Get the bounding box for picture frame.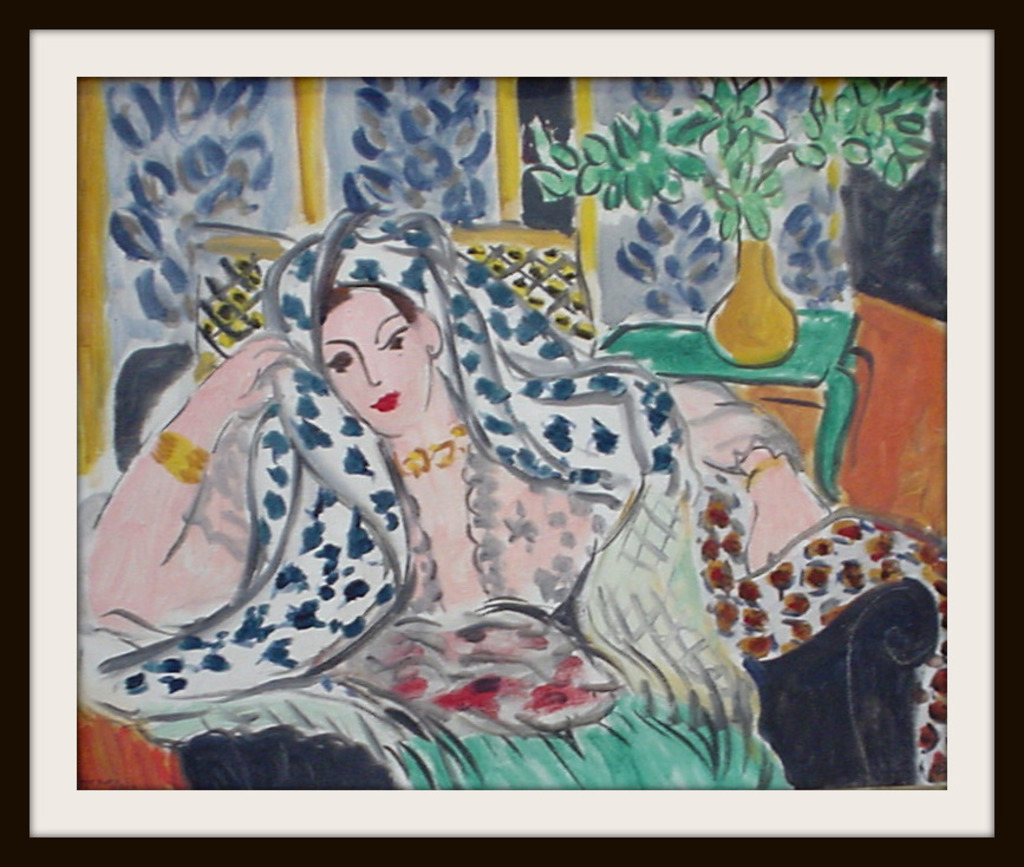
region(0, 0, 1023, 863).
